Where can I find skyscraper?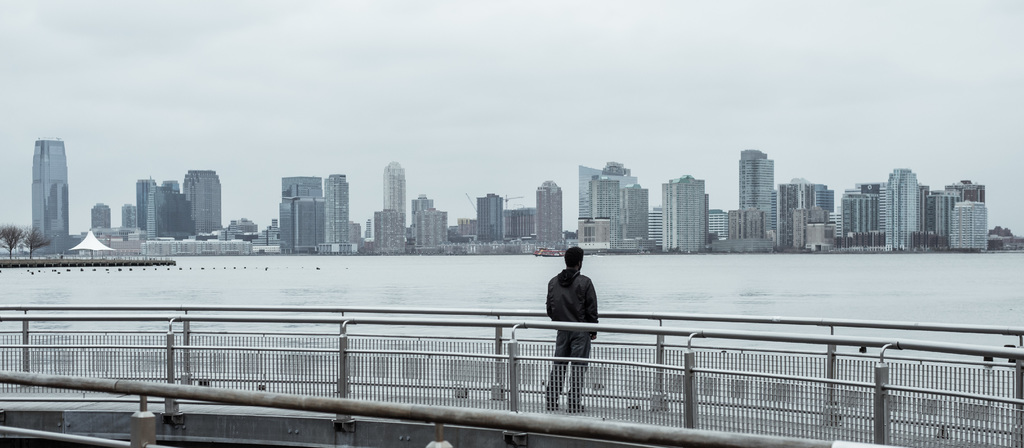
You can find it at {"left": 707, "top": 205, "right": 728, "bottom": 249}.
